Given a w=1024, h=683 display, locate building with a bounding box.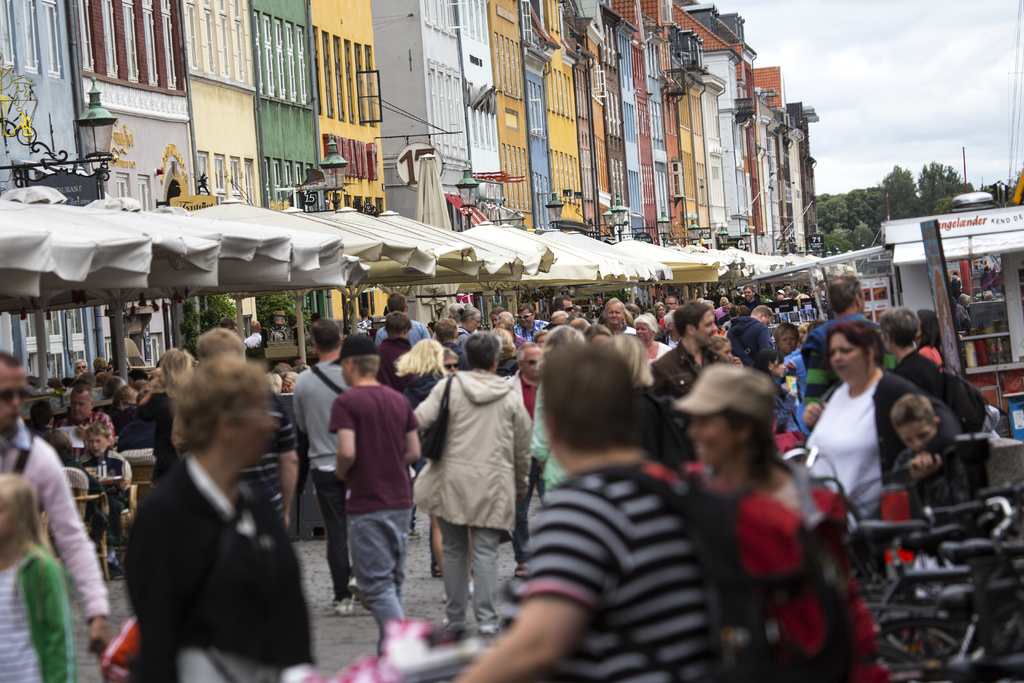
Located: x1=84, y1=0, x2=203, y2=372.
